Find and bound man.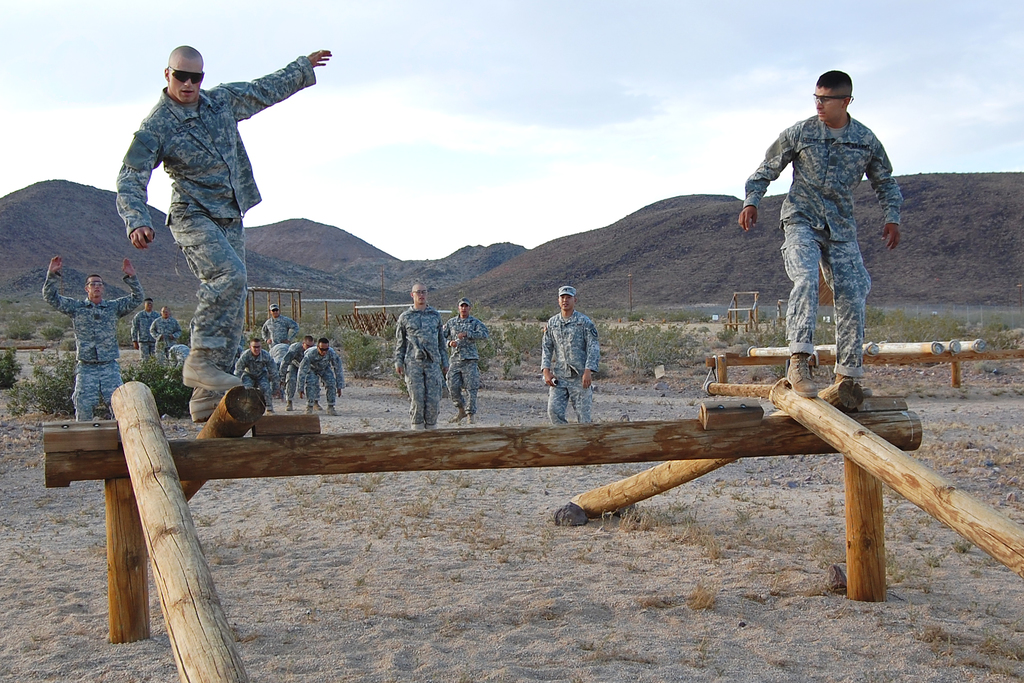
Bound: bbox=[116, 7, 305, 422].
